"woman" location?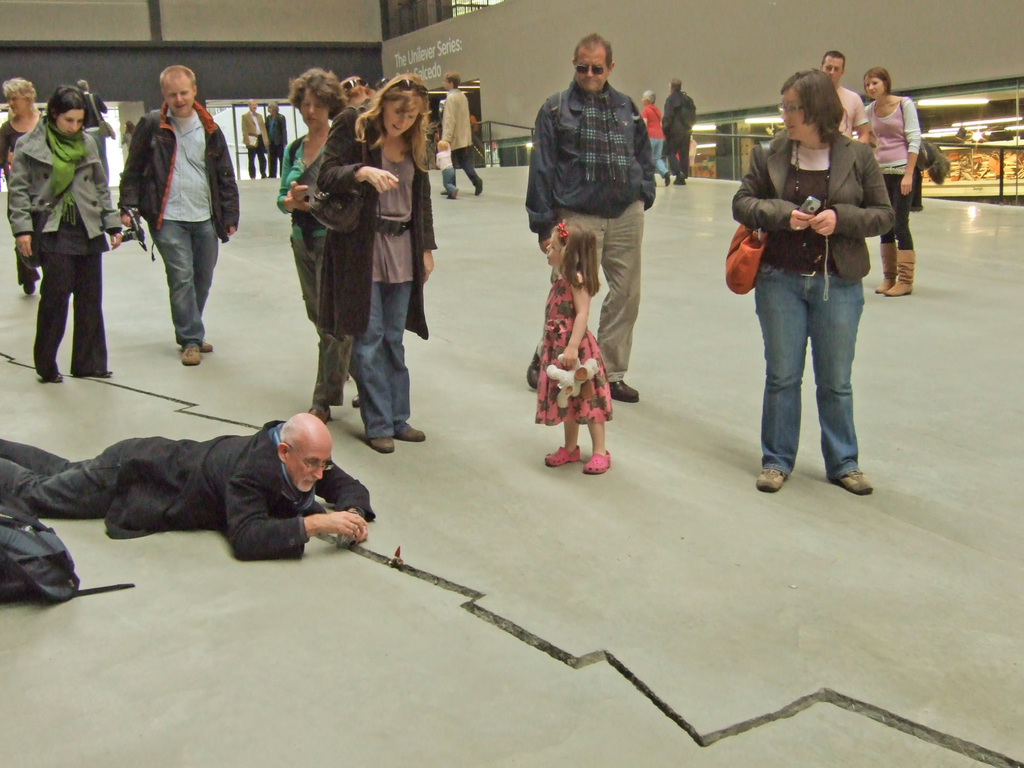
311,72,435,458
